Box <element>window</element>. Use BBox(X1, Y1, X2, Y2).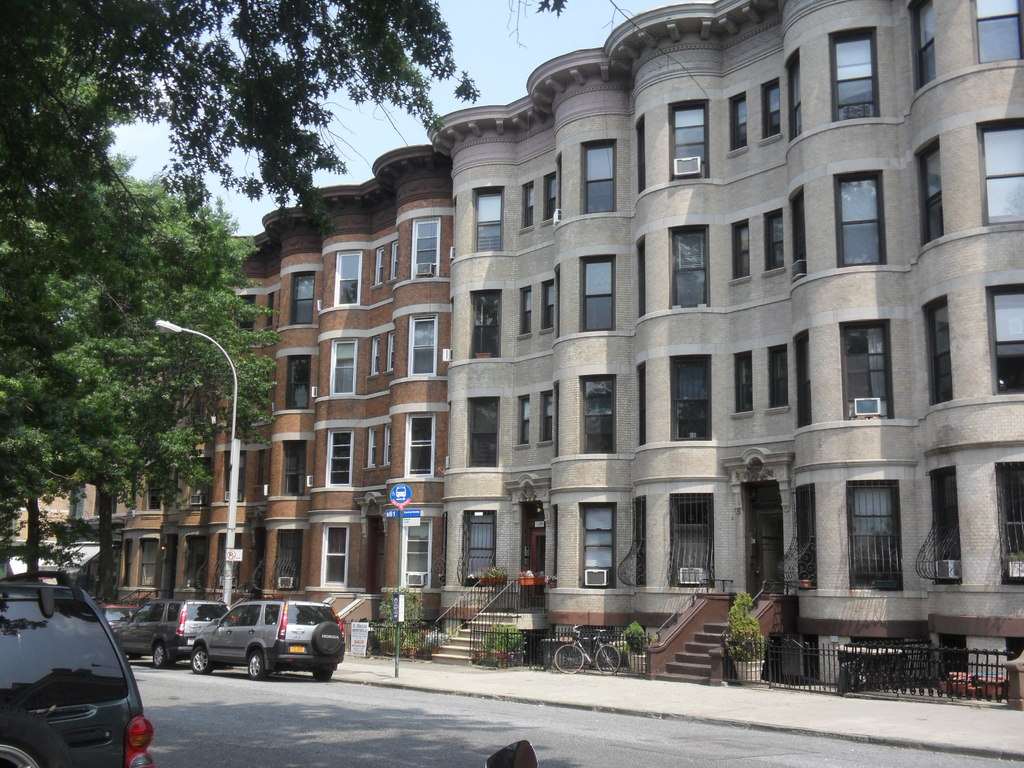
BBox(383, 421, 391, 462).
